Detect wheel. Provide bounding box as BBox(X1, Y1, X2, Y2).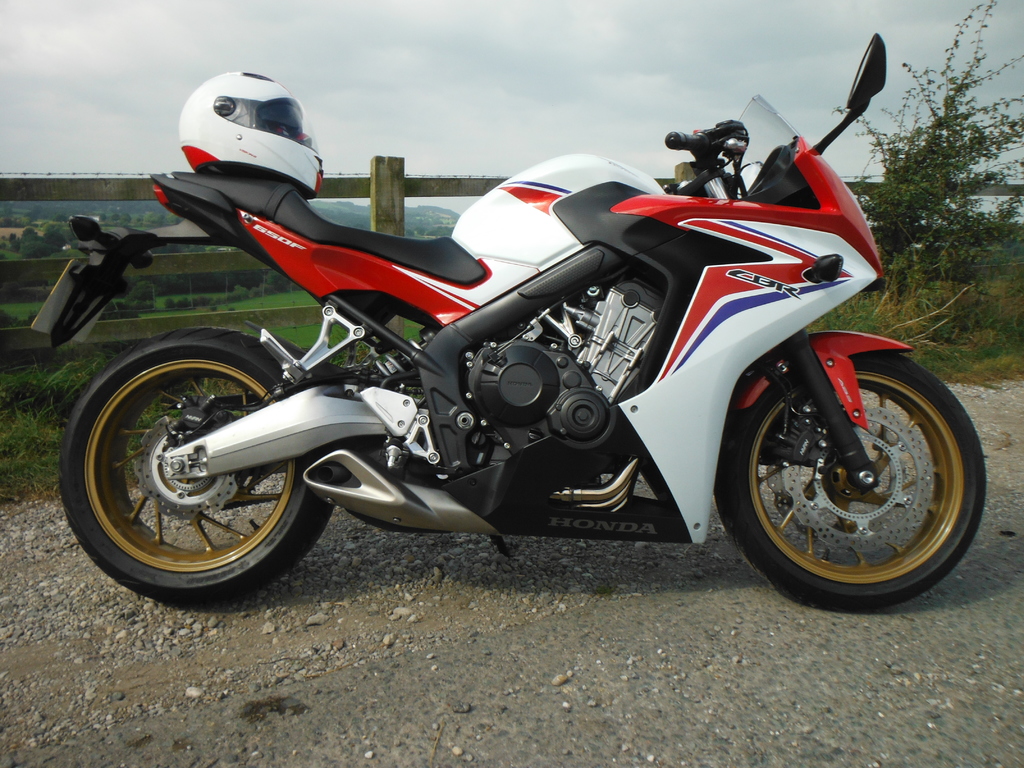
BBox(715, 337, 987, 596).
